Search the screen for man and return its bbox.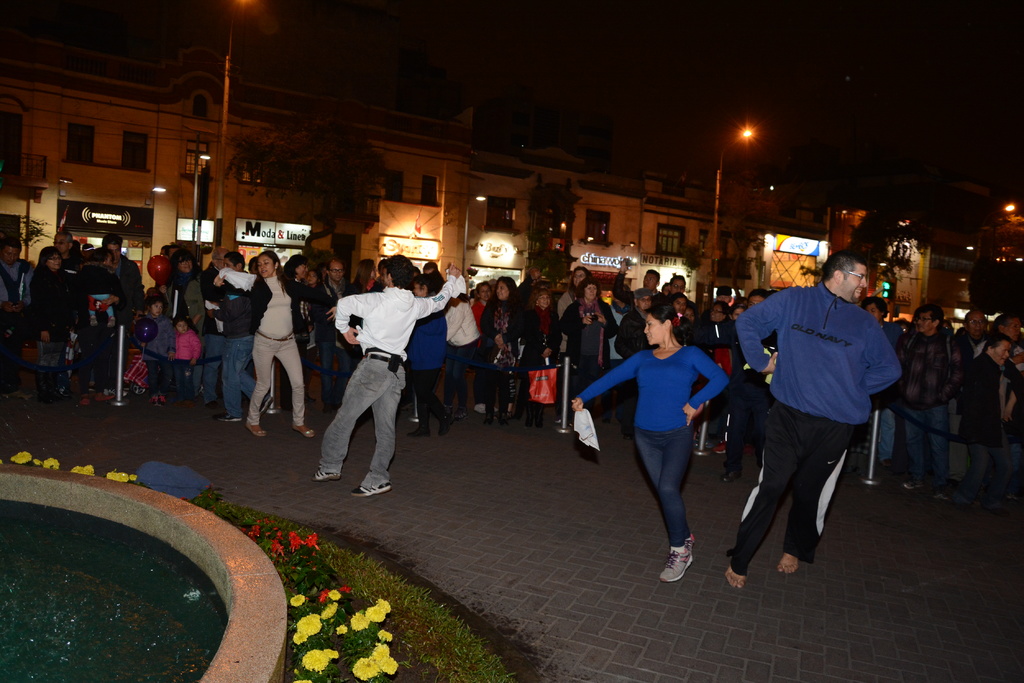
Found: x1=58 y1=230 x2=79 y2=262.
